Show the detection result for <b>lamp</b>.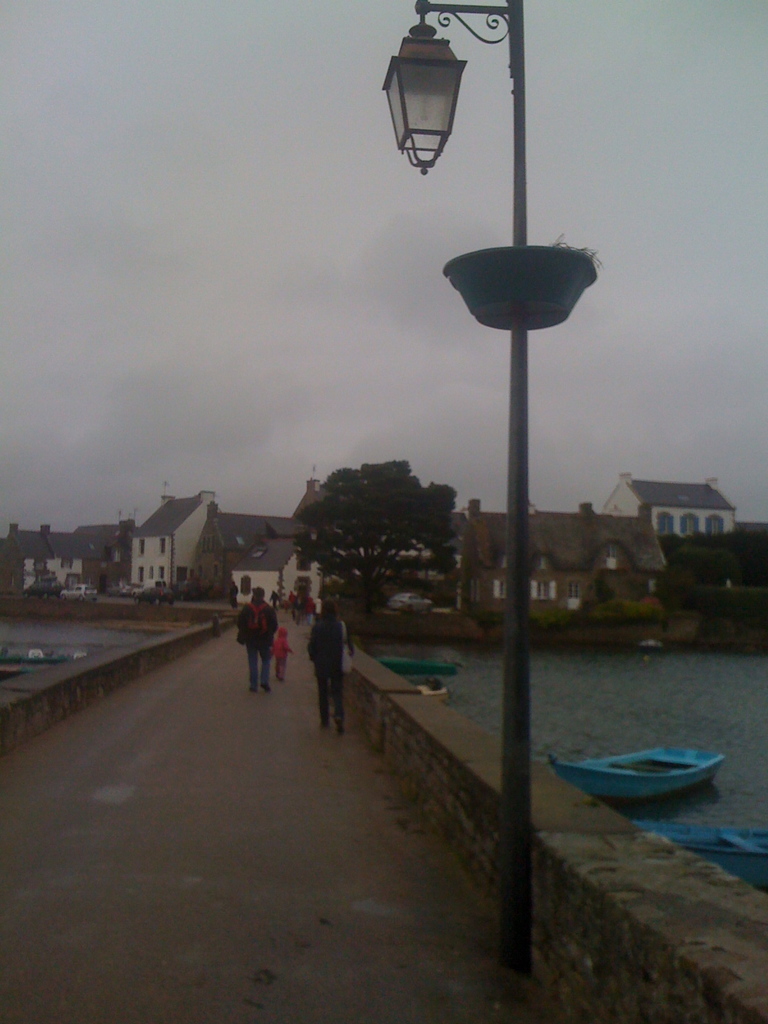
(371, 0, 601, 977).
